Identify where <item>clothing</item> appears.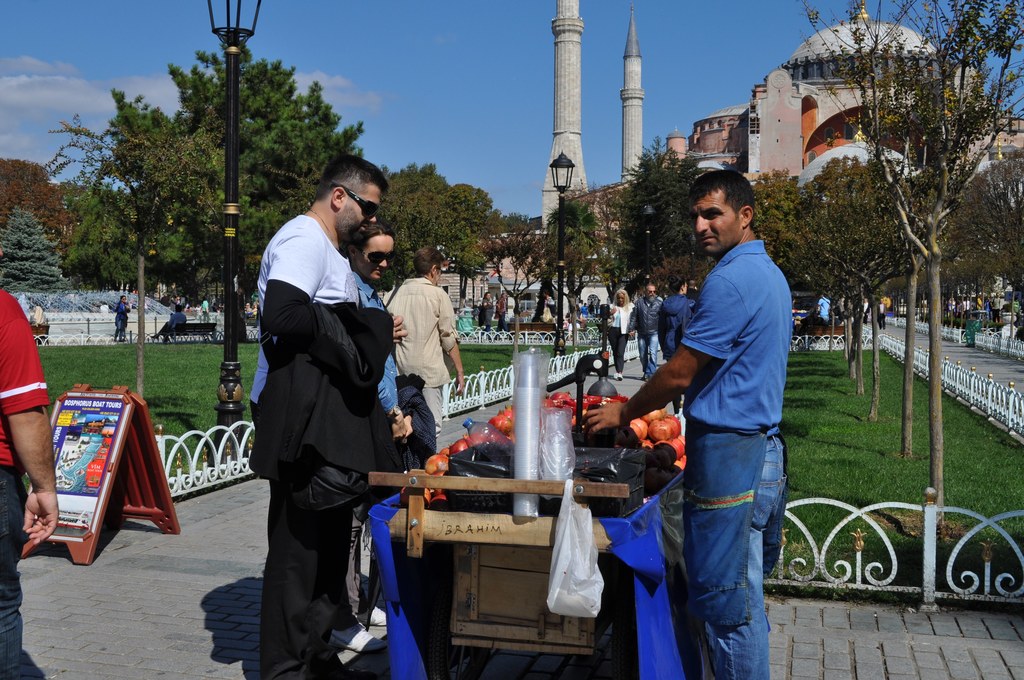
Appears at 604,300,634,371.
